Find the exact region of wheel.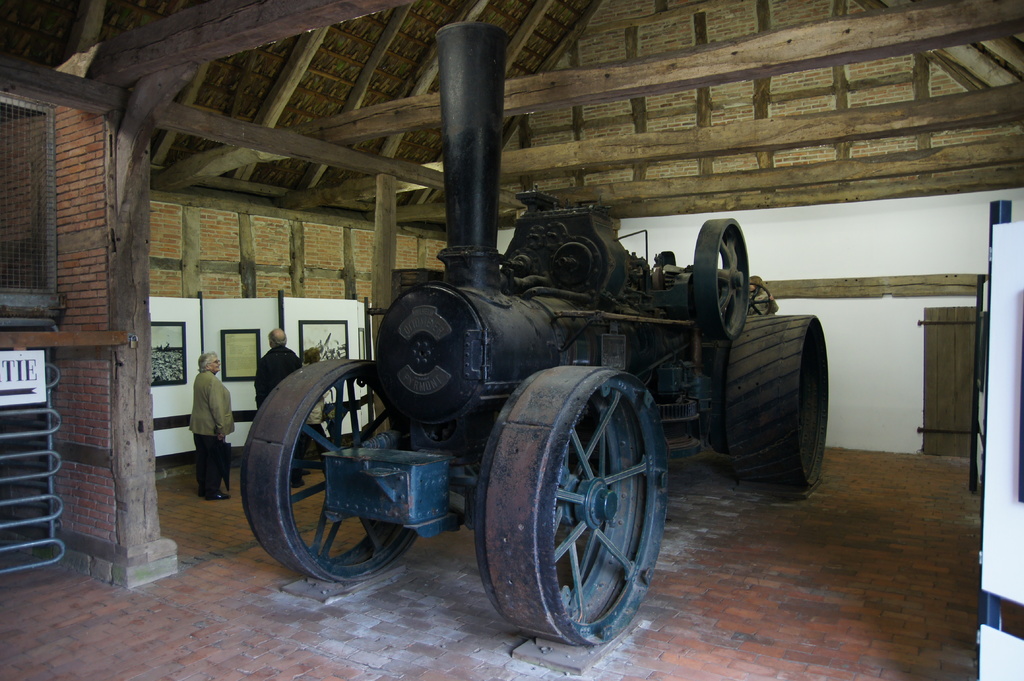
Exact region: {"left": 694, "top": 220, "right": 751, "bottom": 343}.
